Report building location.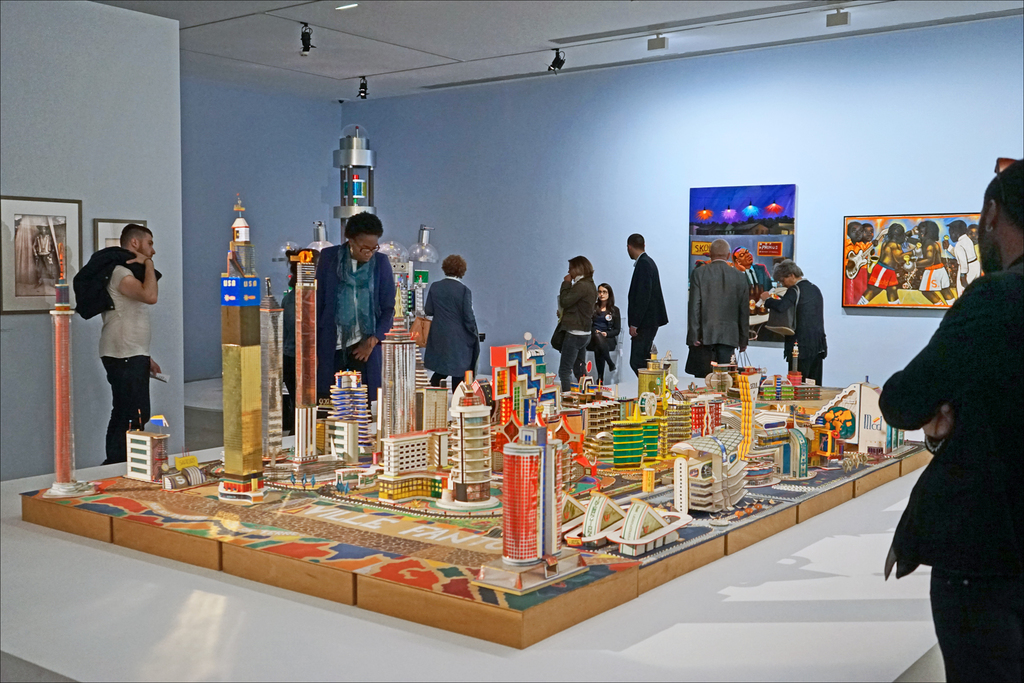
Report: crop(0, 0, 1023, 682).
